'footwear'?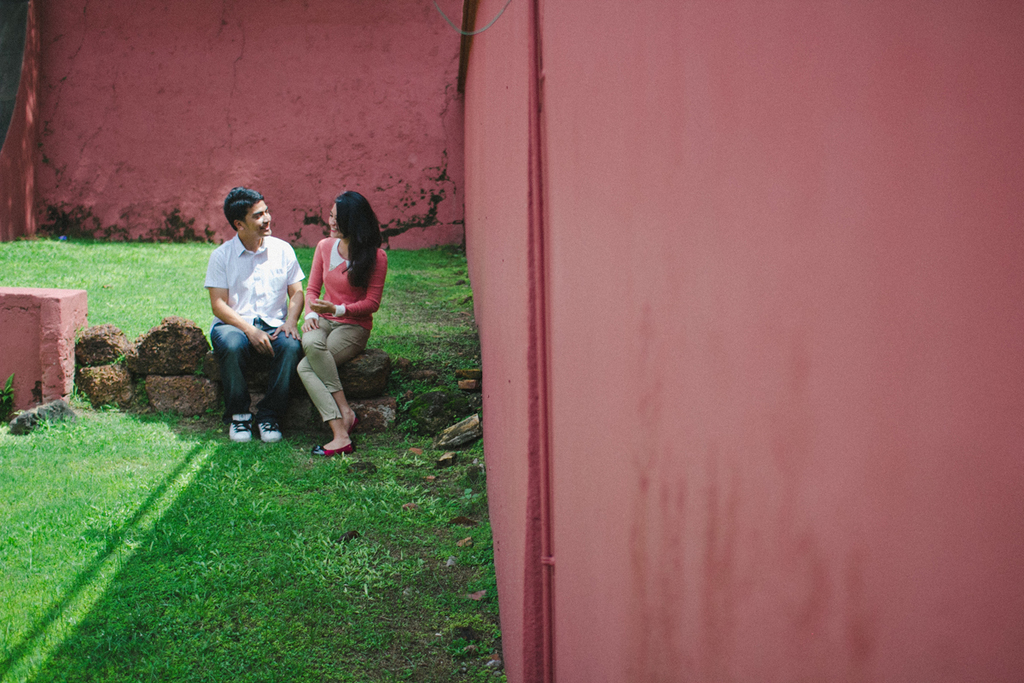
Rect(226, 408, 255, 448)
